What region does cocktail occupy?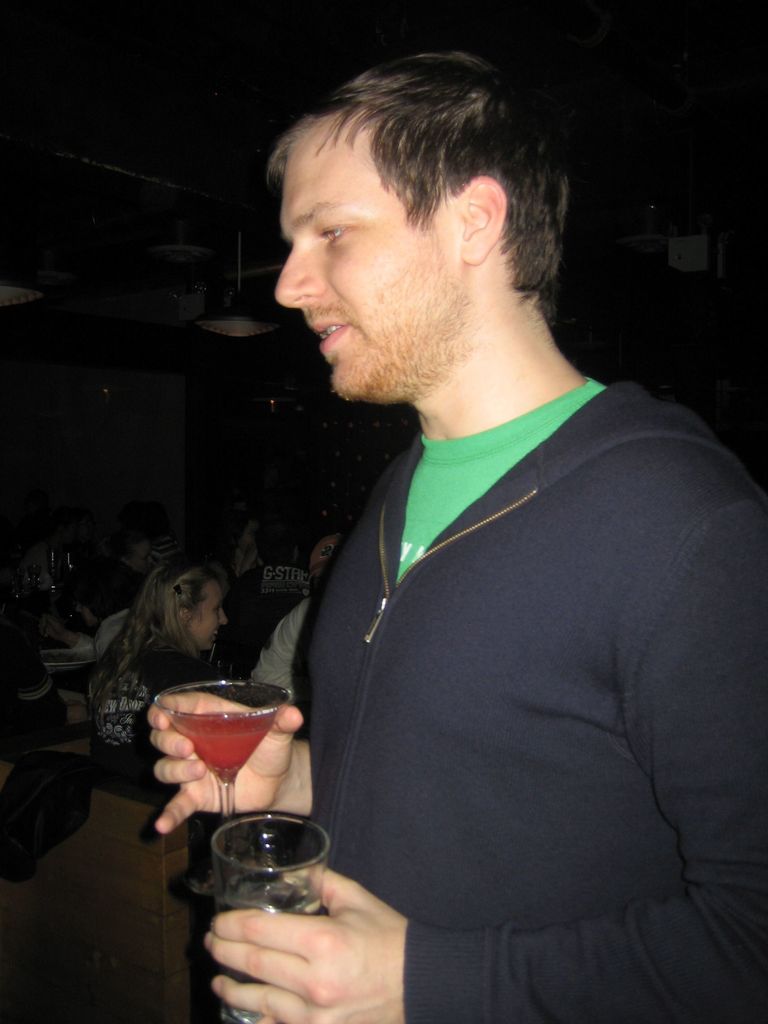
(x1=152, y1=680, x2=292, y2=893).
